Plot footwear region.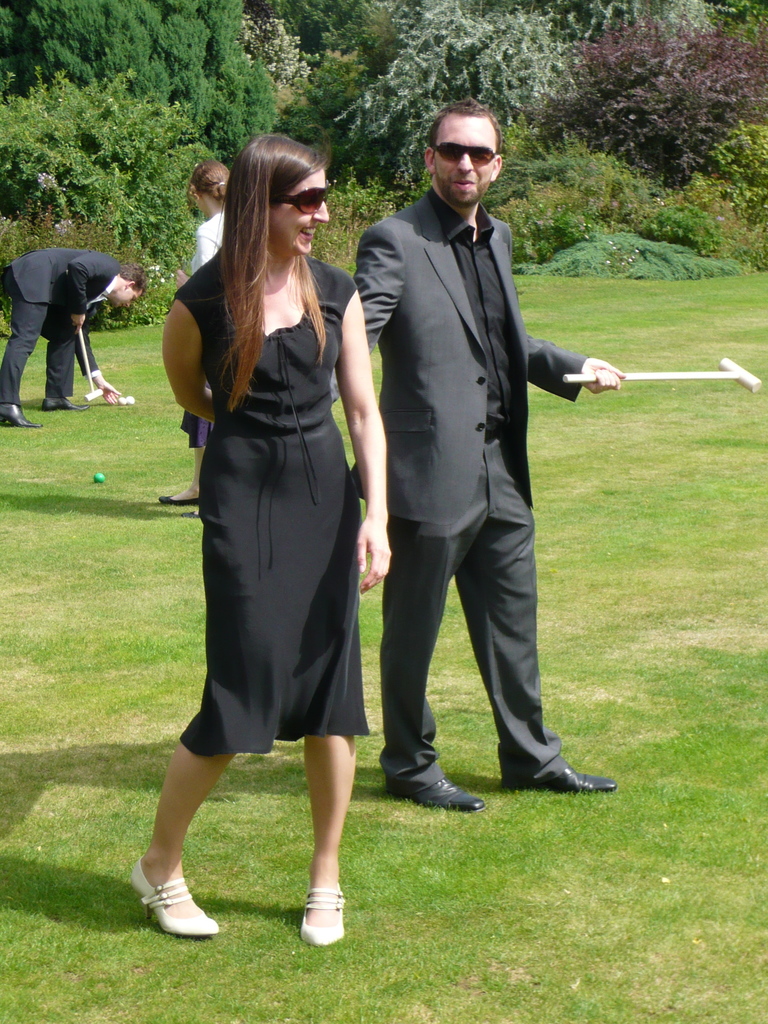
Plotted at detection(159, 493, 197, 504).
